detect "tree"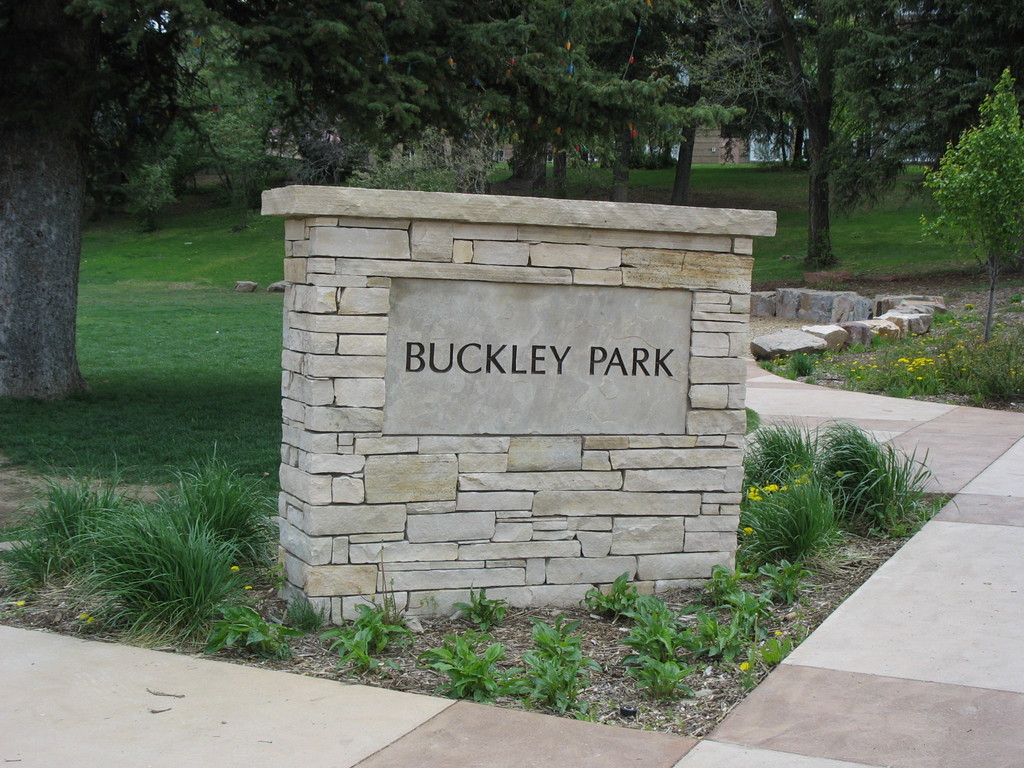
891,0,1023,179
